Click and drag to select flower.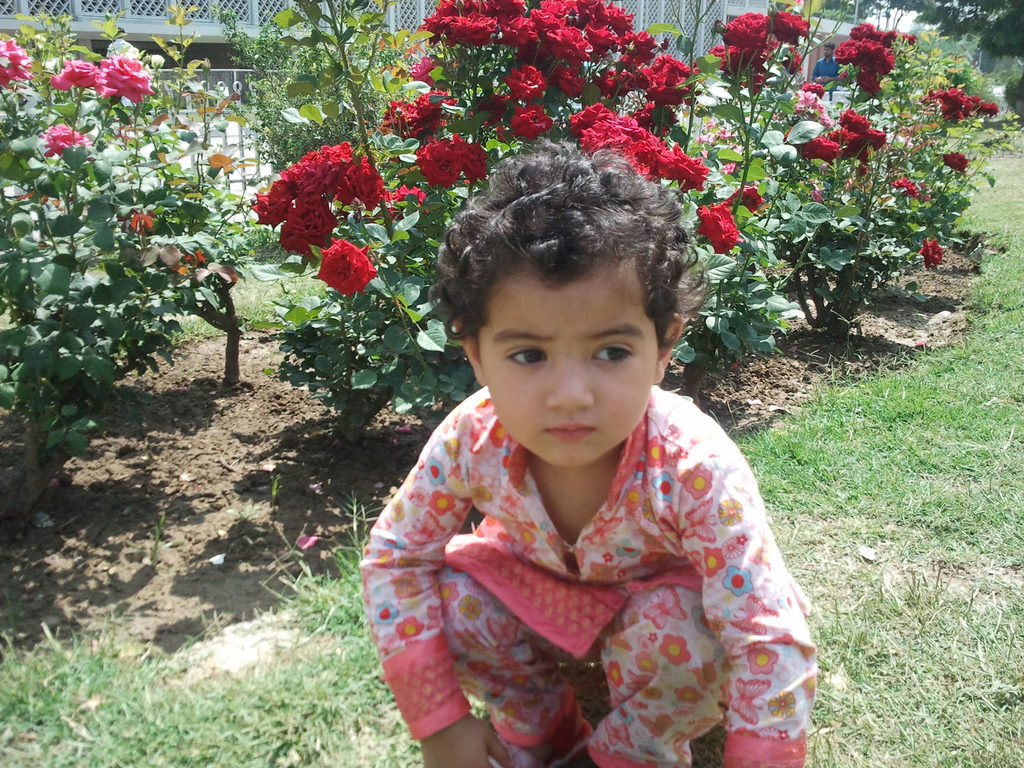
Selection: <region>722, 532, 755, 562</region>.
